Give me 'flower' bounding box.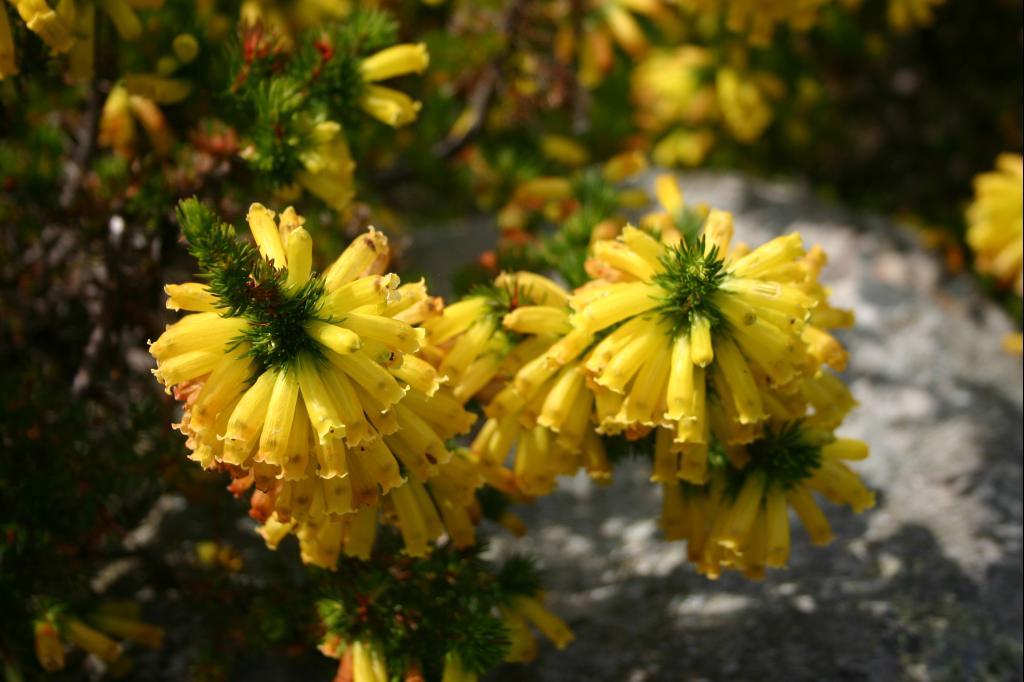
[left=98, top=68, right=182, bottom=160].
